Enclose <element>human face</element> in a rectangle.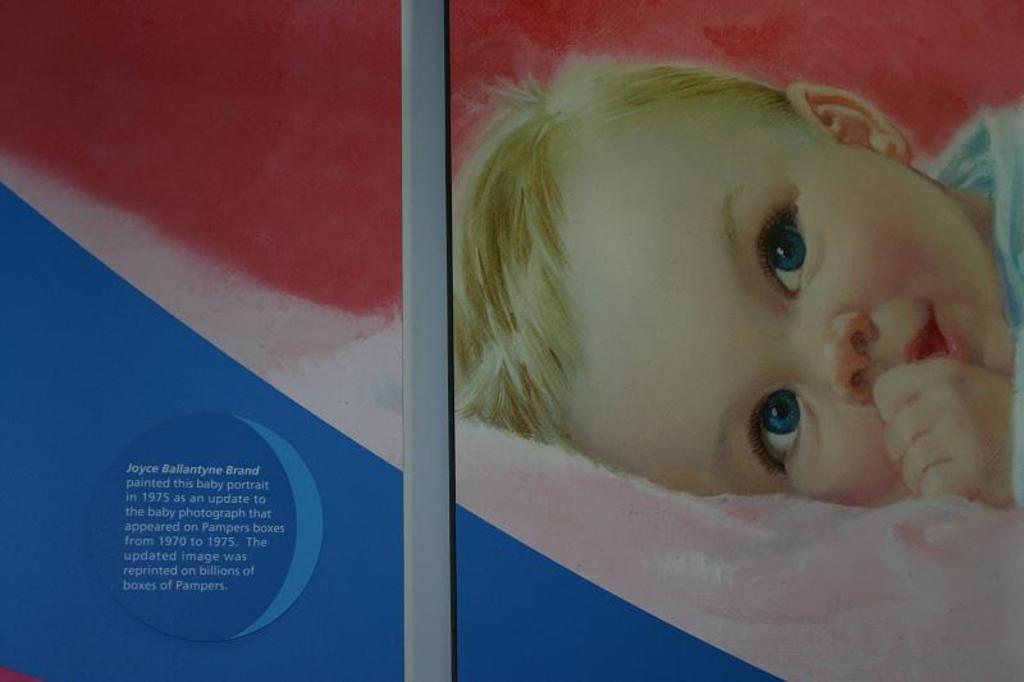
pyautogui.locateOnScreen(564, 122, 1014, 496).
